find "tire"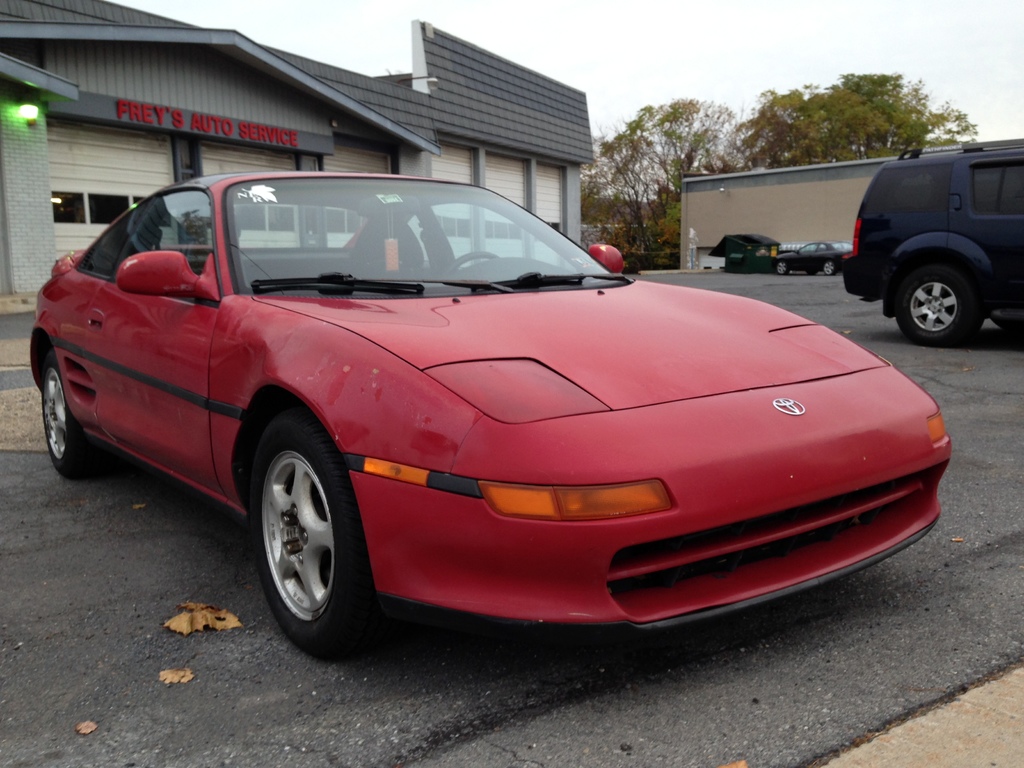
l=893, t=260, r=982, b=346
